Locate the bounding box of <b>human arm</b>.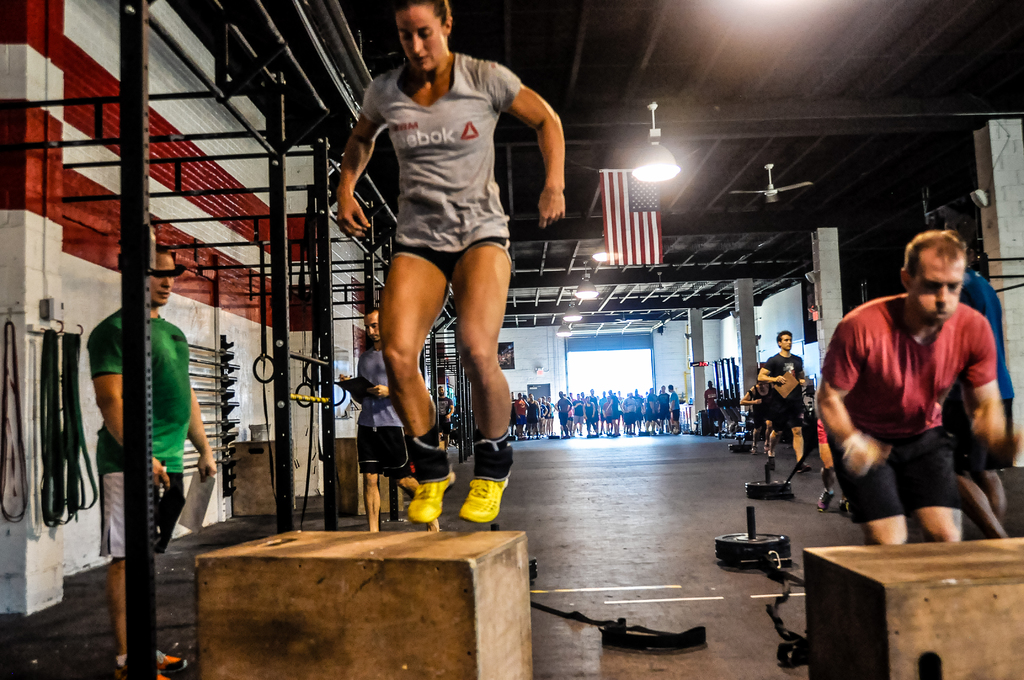
Bounding box: BBox(815, 318, 895, 482).
